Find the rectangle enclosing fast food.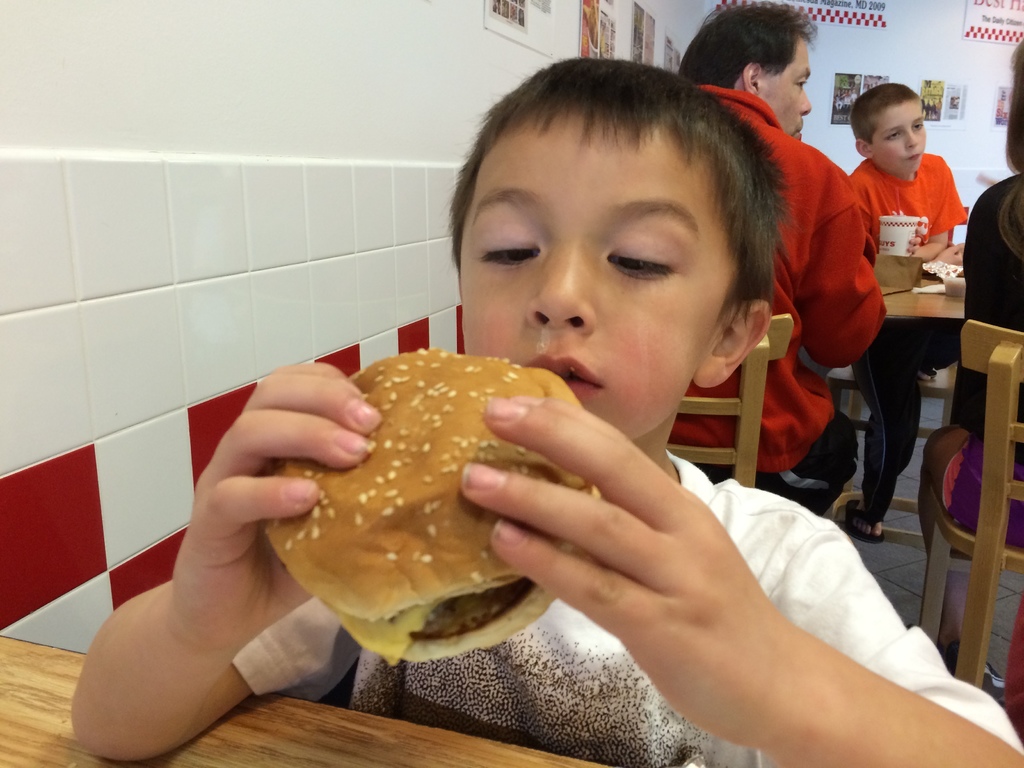
select_region(259, 343, 599, 669).
